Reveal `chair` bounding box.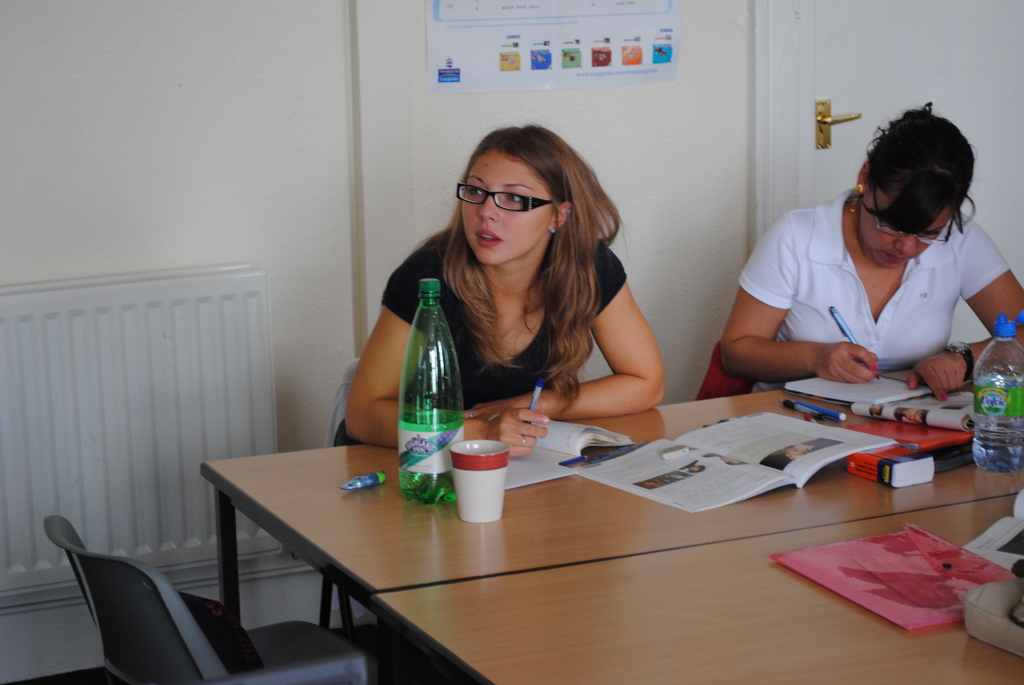
Revealed: (x1=29, y1=514, x2=380, y2=684).
